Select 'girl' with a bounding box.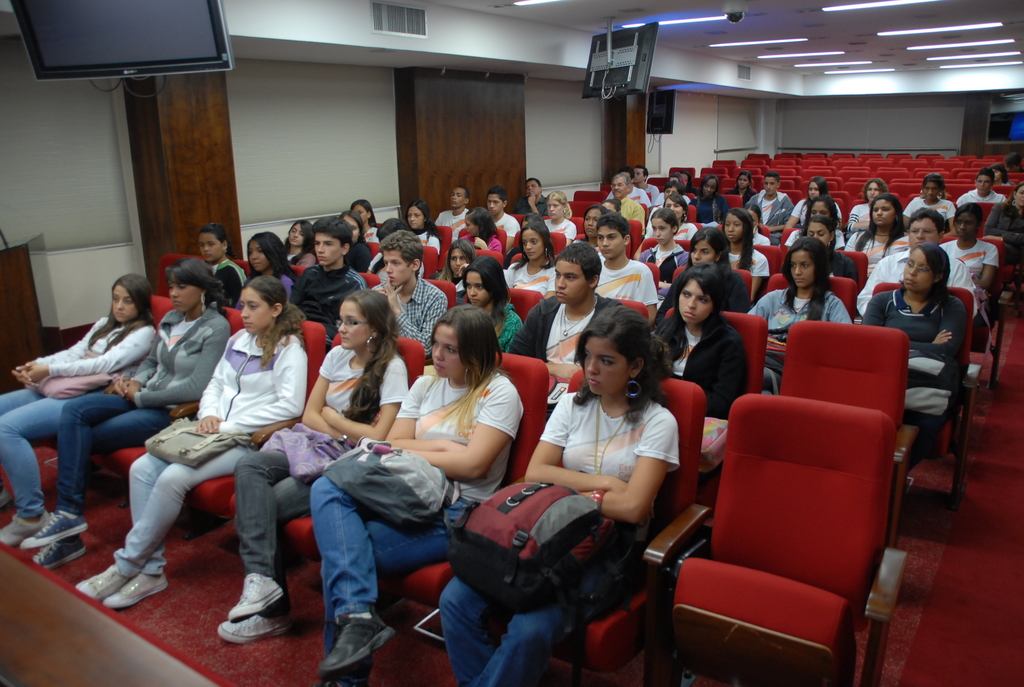
box(77, 274, 309, 613).
